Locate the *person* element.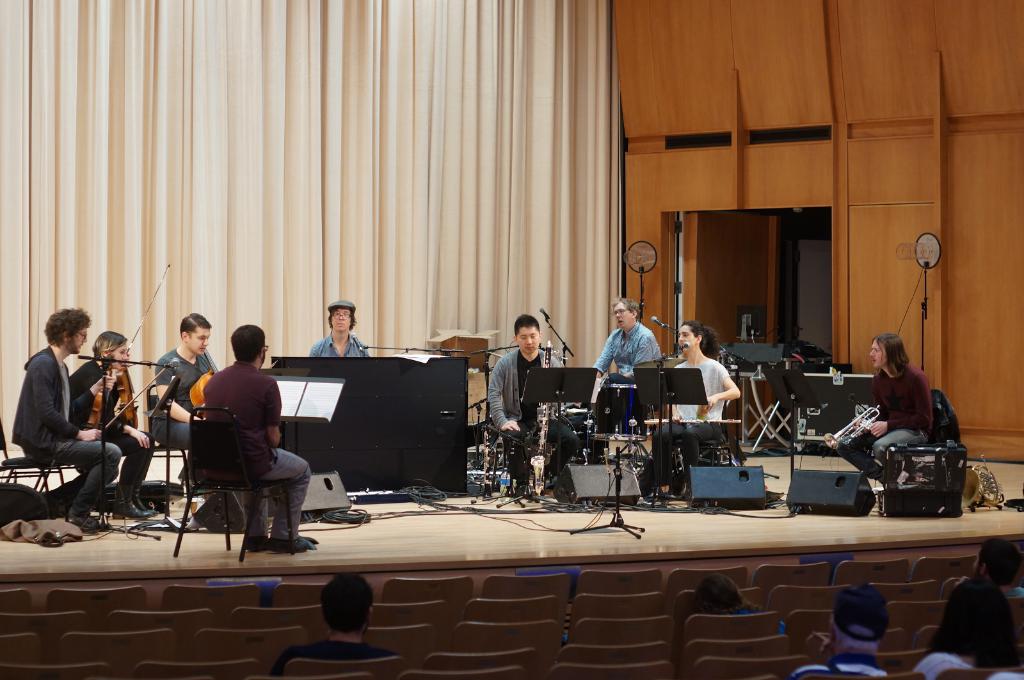
Element bbox: 647/319/746/504.
